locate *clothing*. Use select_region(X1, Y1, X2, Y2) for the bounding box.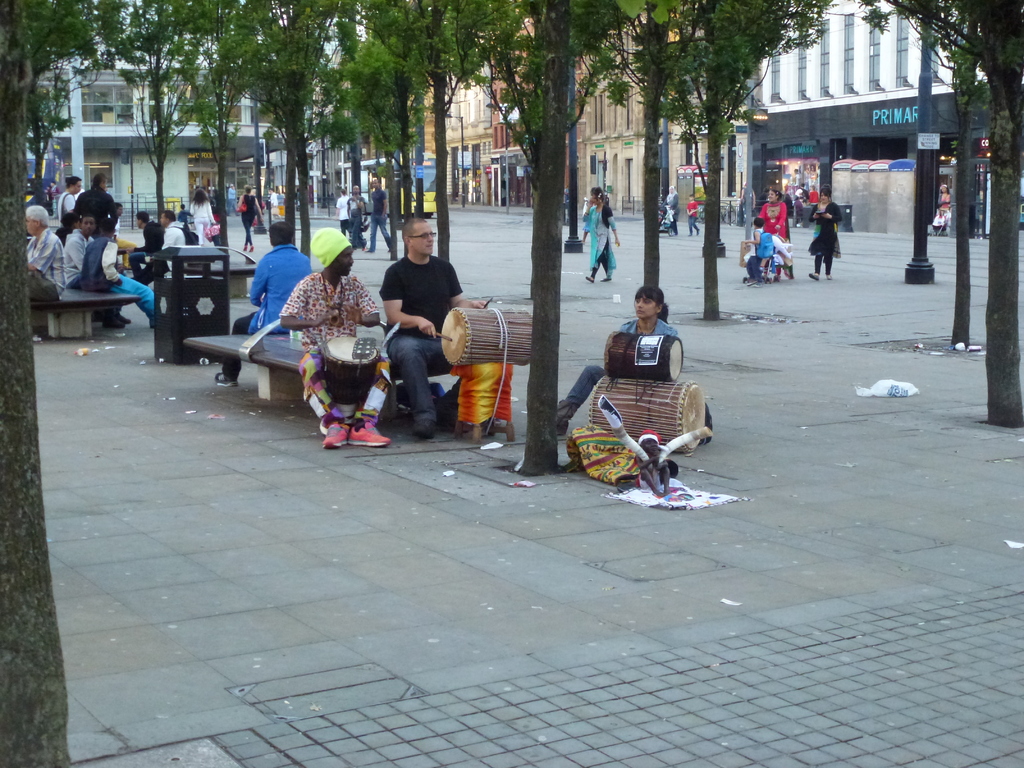
select_region(762, 204, 788, 257).
